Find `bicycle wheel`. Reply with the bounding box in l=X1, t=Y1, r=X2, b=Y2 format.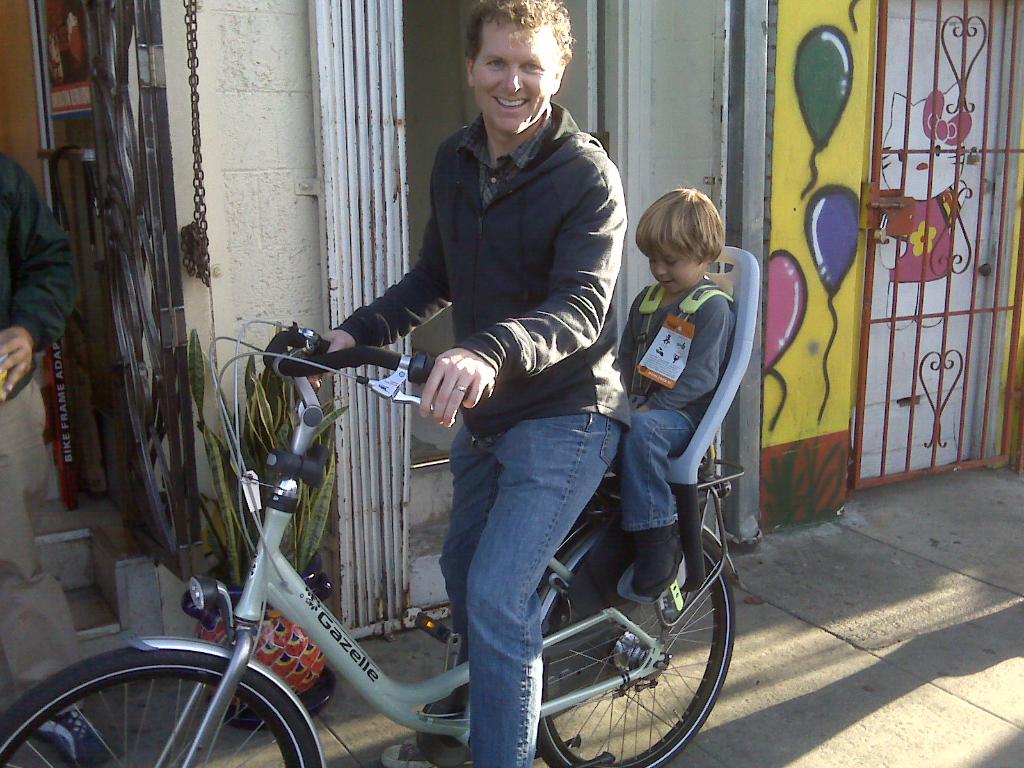
l=0, t=639, r=326, b=767.
